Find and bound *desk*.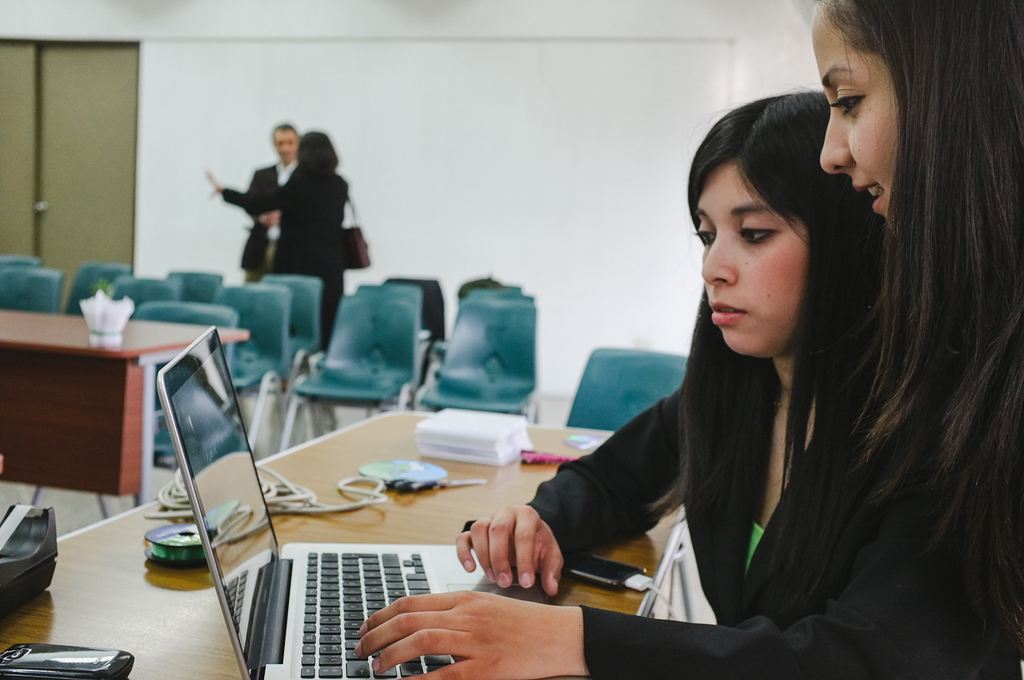
Bound: (0, 410, 686, 679).
